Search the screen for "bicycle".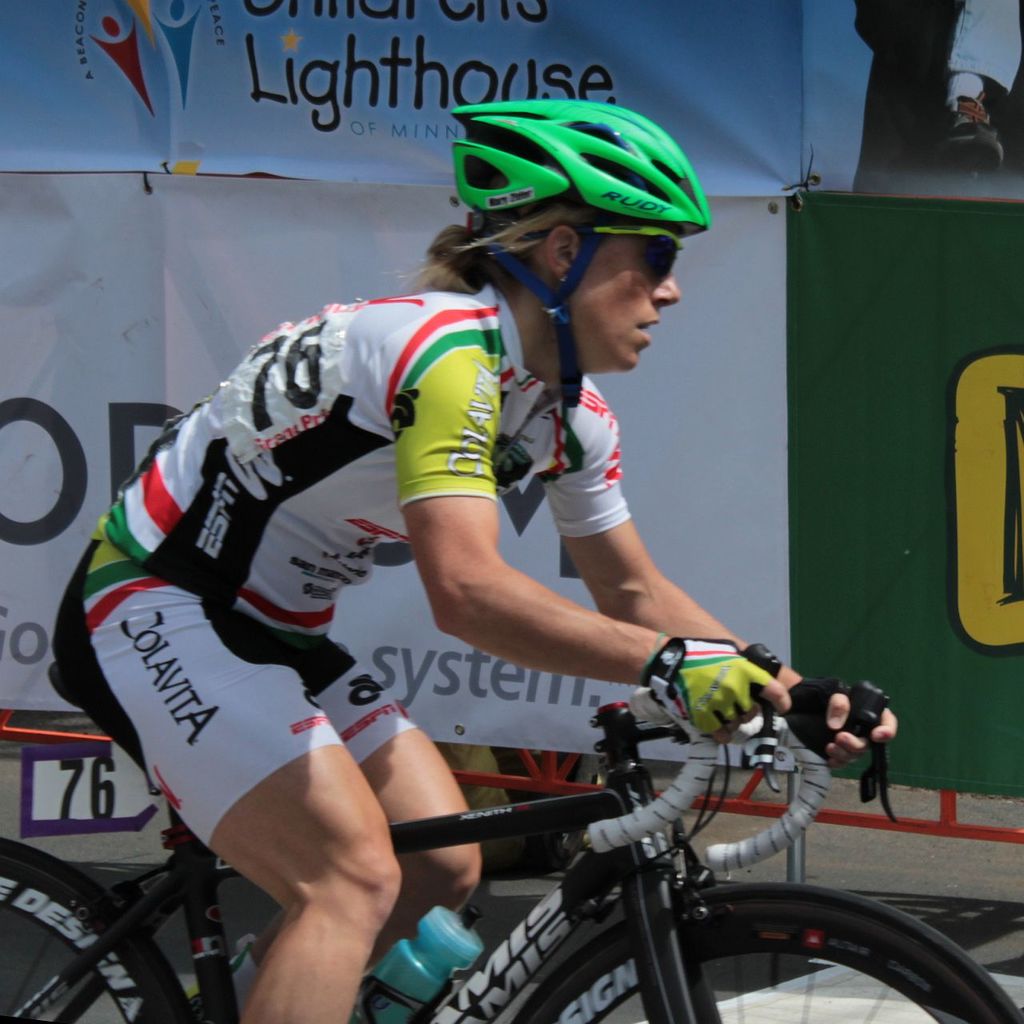
Found at x1=0, y1=646, x2=1023, y2=1023.
